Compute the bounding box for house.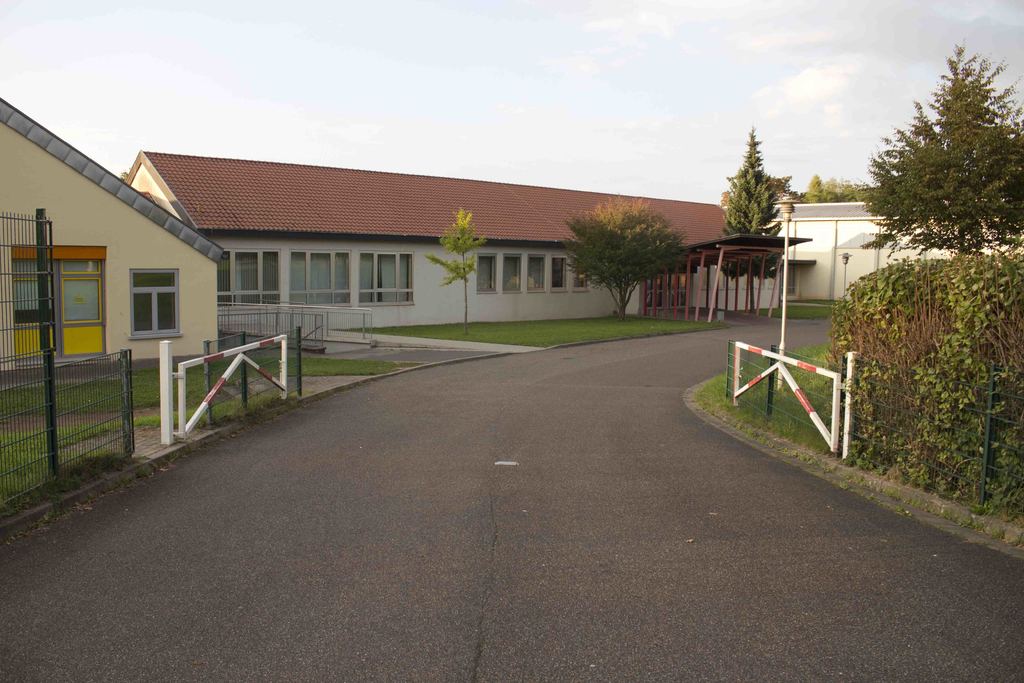
[x1=120, y1=147, x2=737, y2=331].
